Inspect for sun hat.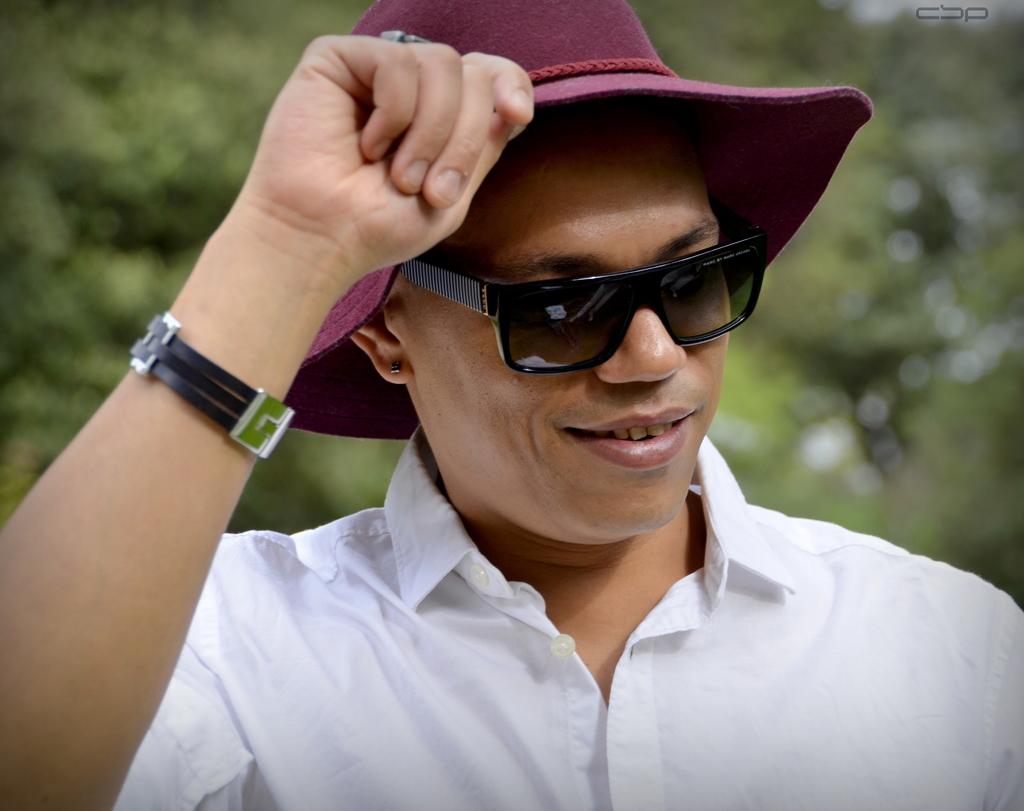
Inspection: {"left": 184, "top": 0, "right": 880, "bottom": 439}.
